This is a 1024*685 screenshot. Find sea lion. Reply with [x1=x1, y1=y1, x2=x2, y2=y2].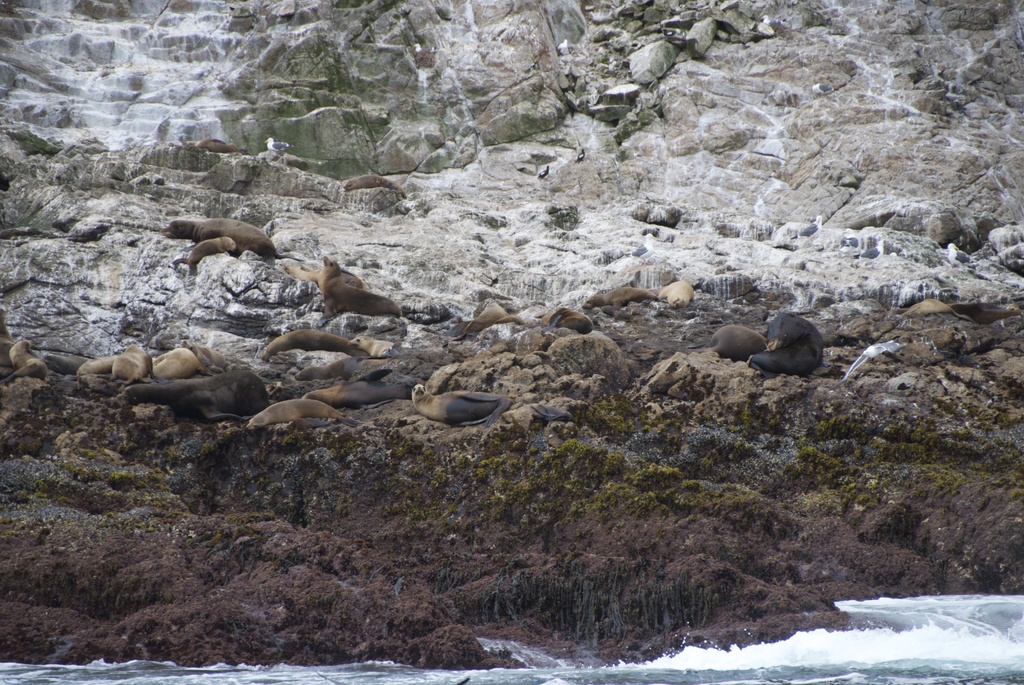
[x1=343, y1=174, x2=411, y2=201].
